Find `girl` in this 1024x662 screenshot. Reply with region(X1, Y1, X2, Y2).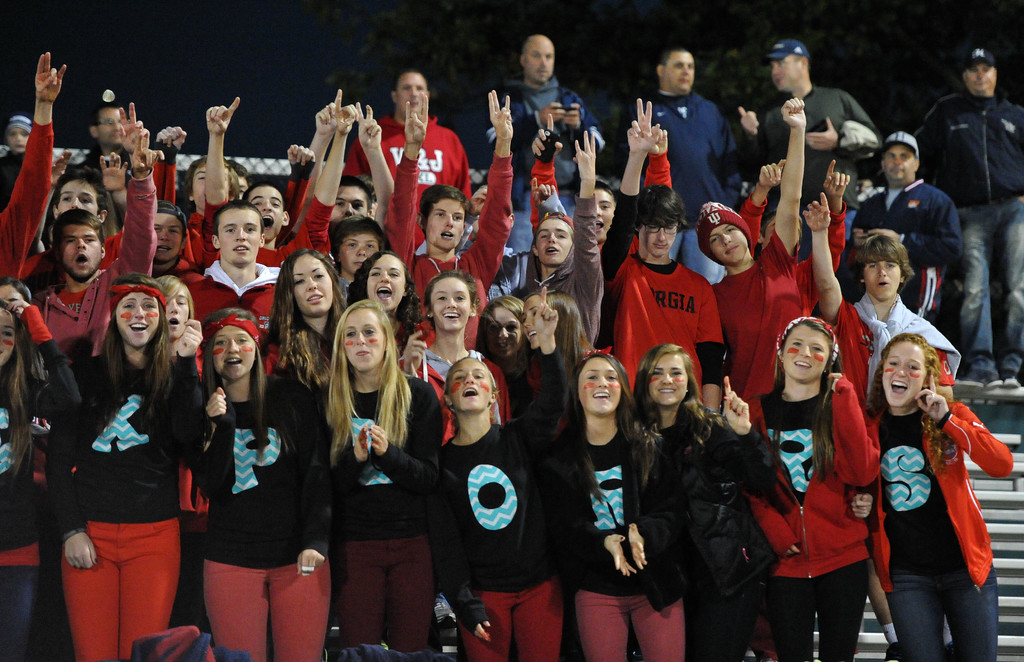
region(189, 309, 334, 661).
